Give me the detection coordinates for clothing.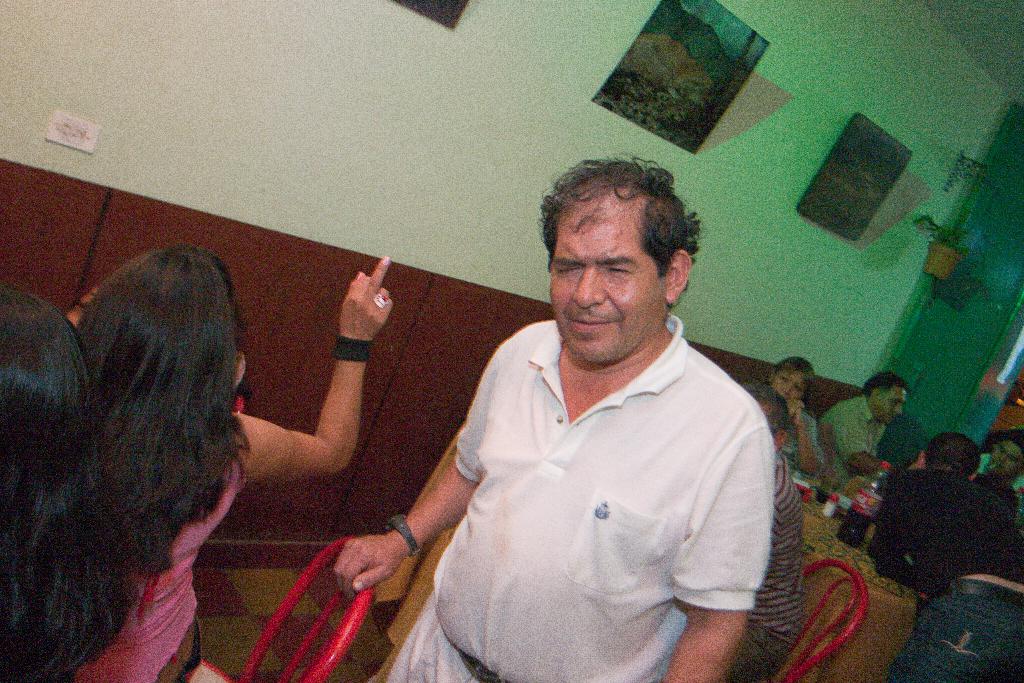
Rect(904, 577, 1023, 682).
